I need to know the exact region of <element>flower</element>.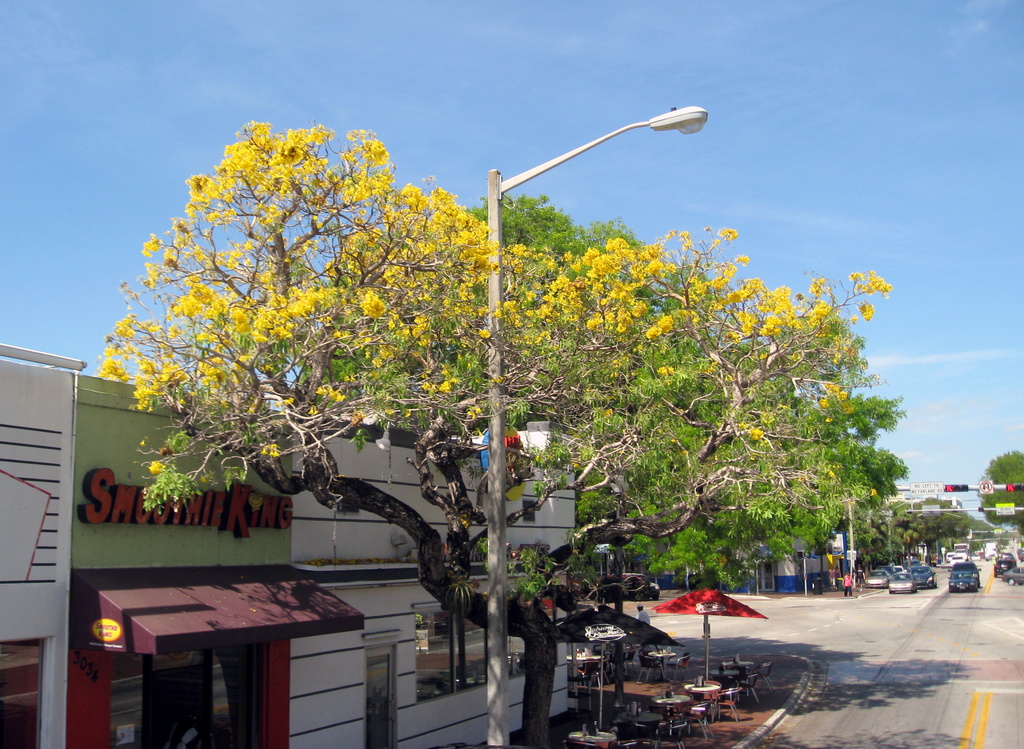
Region: (x1=145, y1=463, x2=164, y2=476).
